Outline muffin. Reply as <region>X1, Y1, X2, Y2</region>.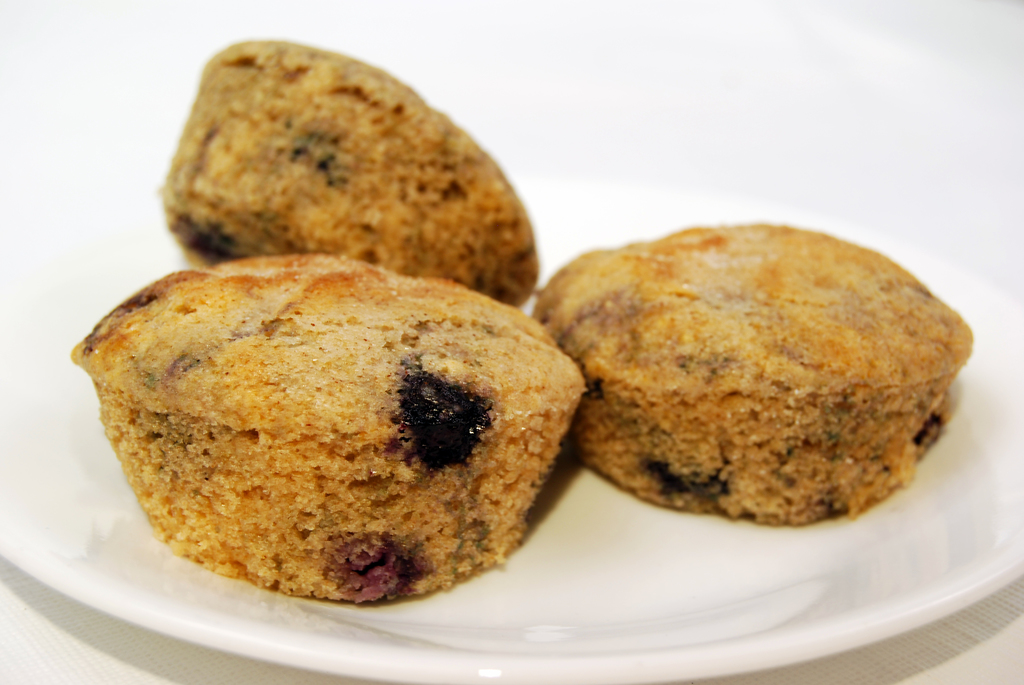
<region>142, 38, 538, 313</region>.
